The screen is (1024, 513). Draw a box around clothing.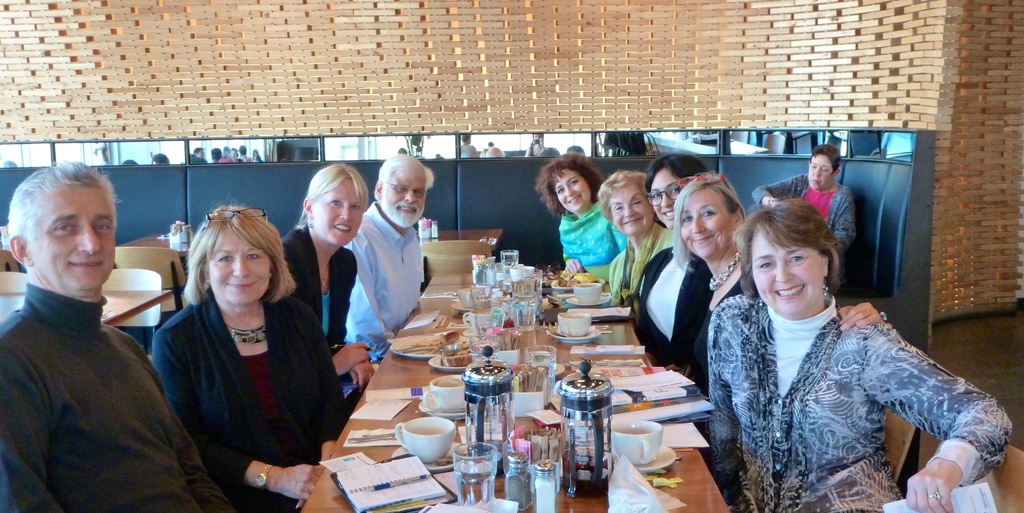
{"left": 604, "top": 221, "right": 689, "bottom": 295}.
